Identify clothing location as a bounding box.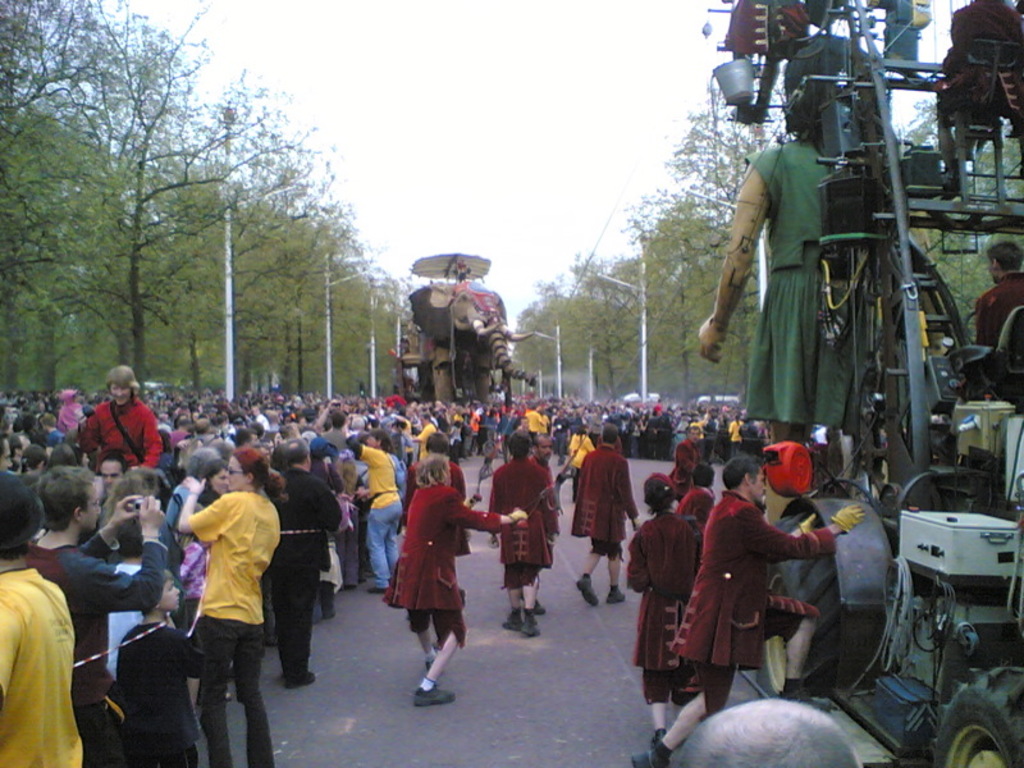
detection(266, 470, 342, 673).
